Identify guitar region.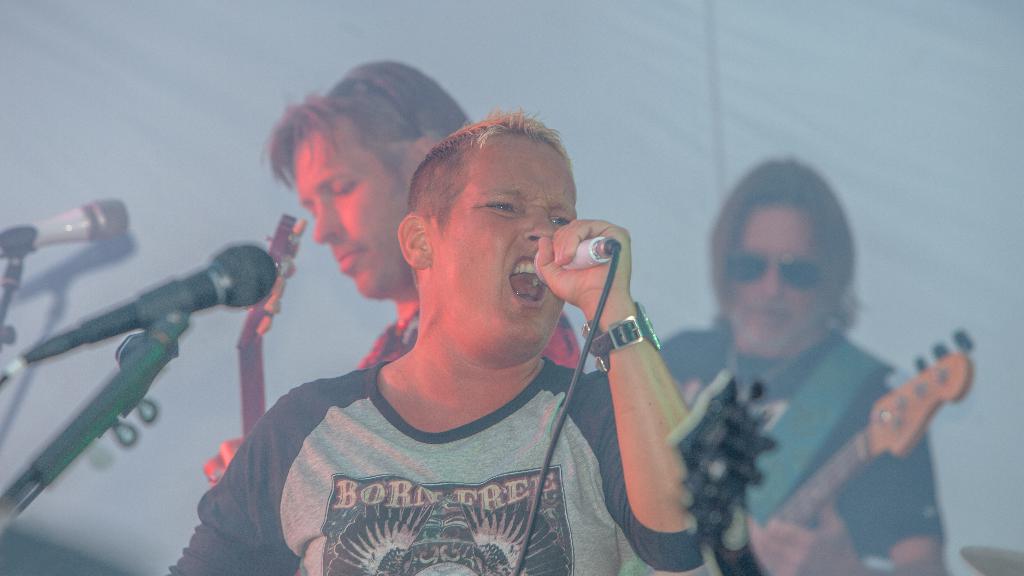
Region: {"left": 216, "top": 209, "right": 309, "bottom": 472}.
